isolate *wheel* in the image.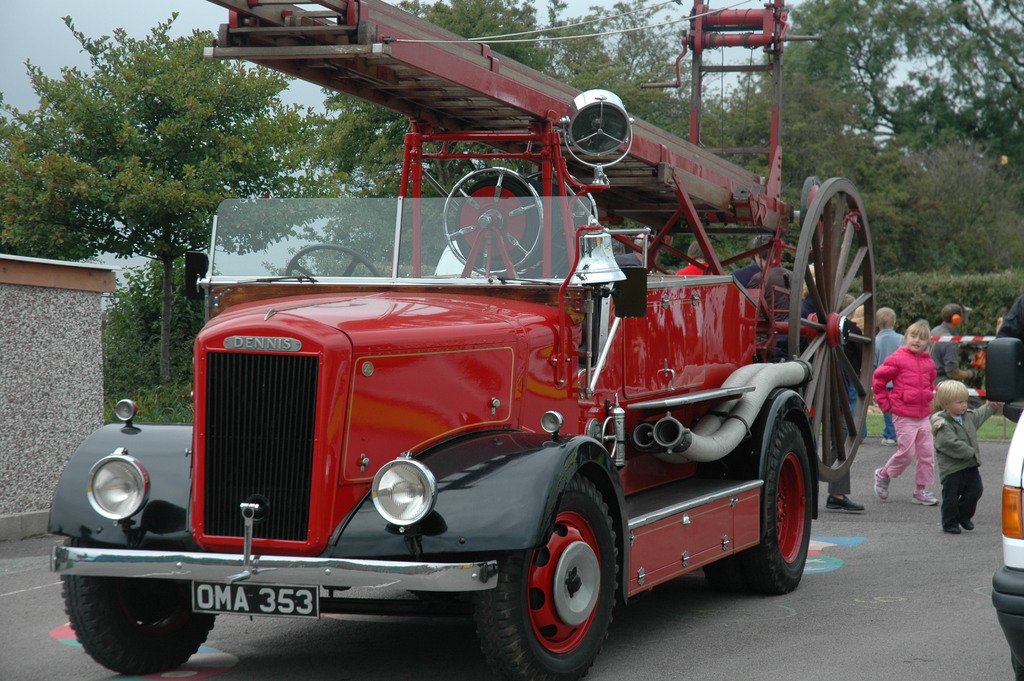
Isolated region: detection(788, 176, 877, 480).
